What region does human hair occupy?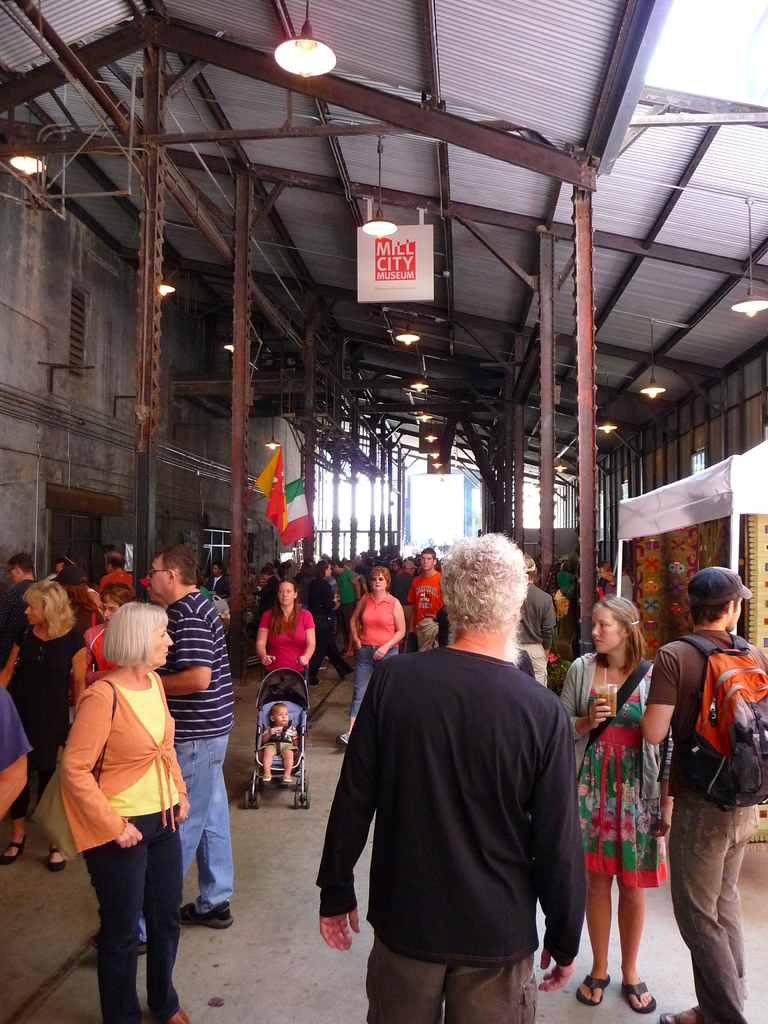
detection(321, 553, 333, 561).
